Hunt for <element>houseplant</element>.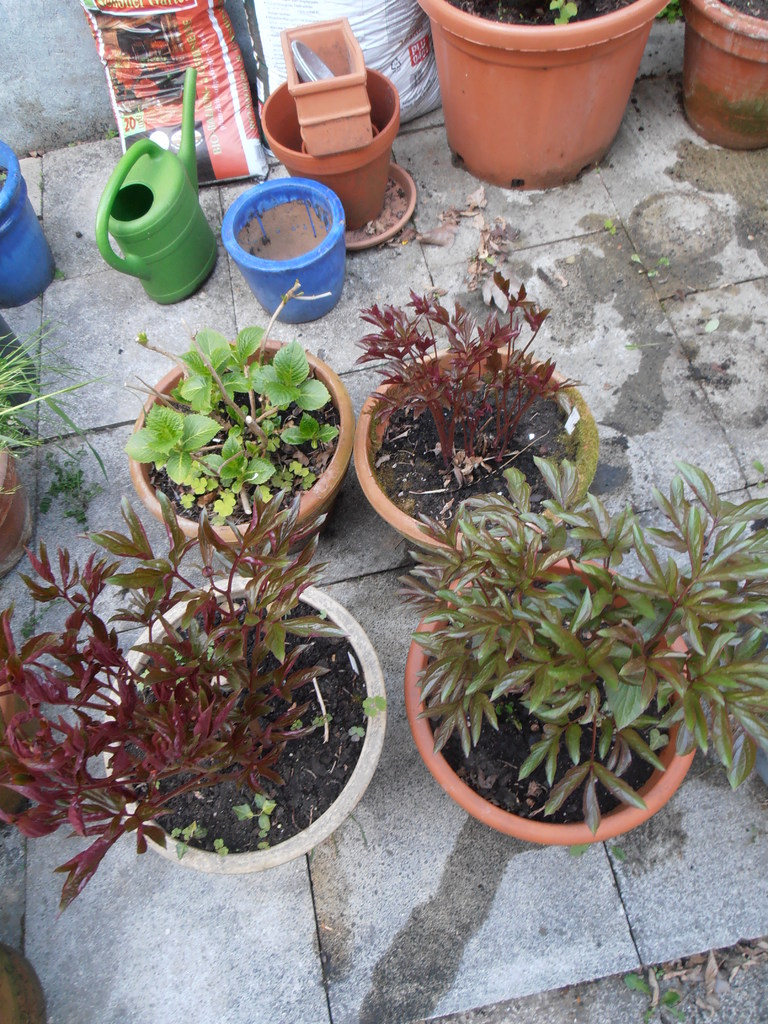
Hunted down at {"x1": 682, "y1": 0, "x2": 767, "y2": 153}.
